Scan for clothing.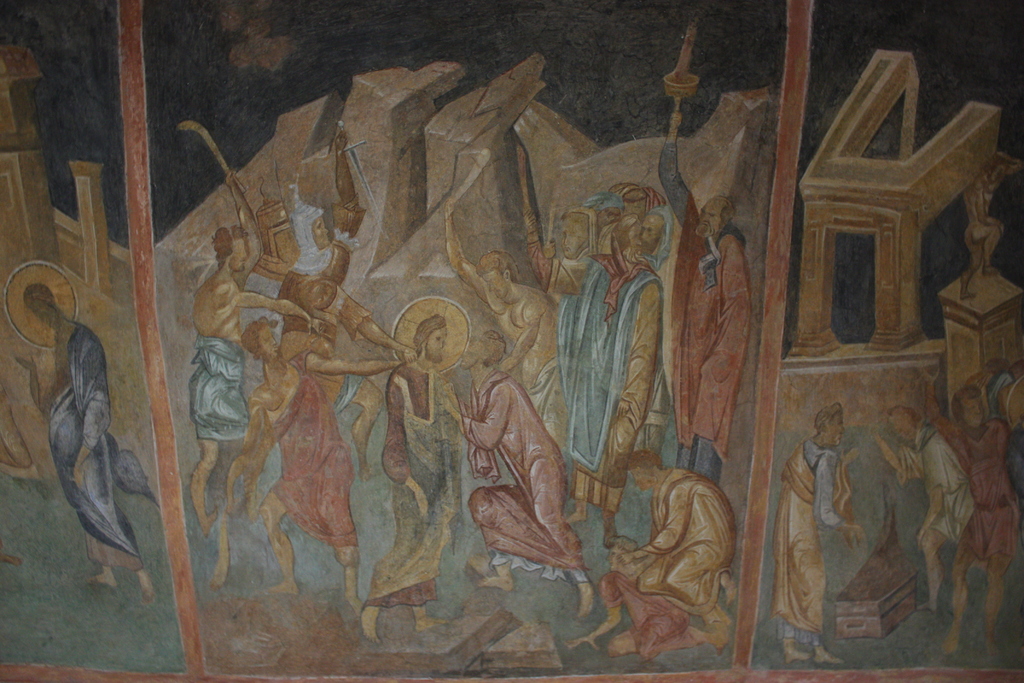
Scan result: select_region(47, 330, 149, 557).
